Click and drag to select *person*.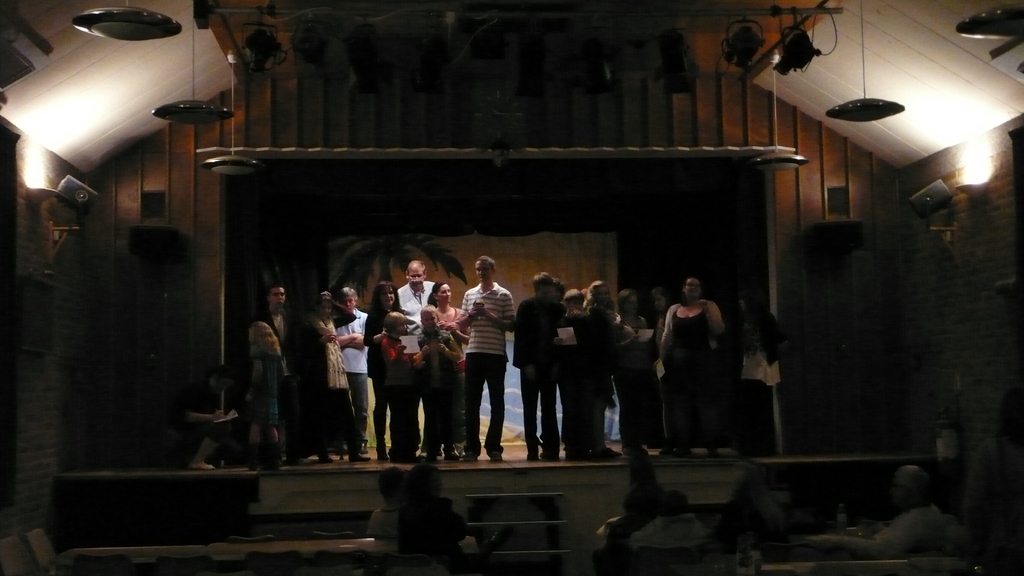
Selection: bbox=[404, 463, 470, 561].
